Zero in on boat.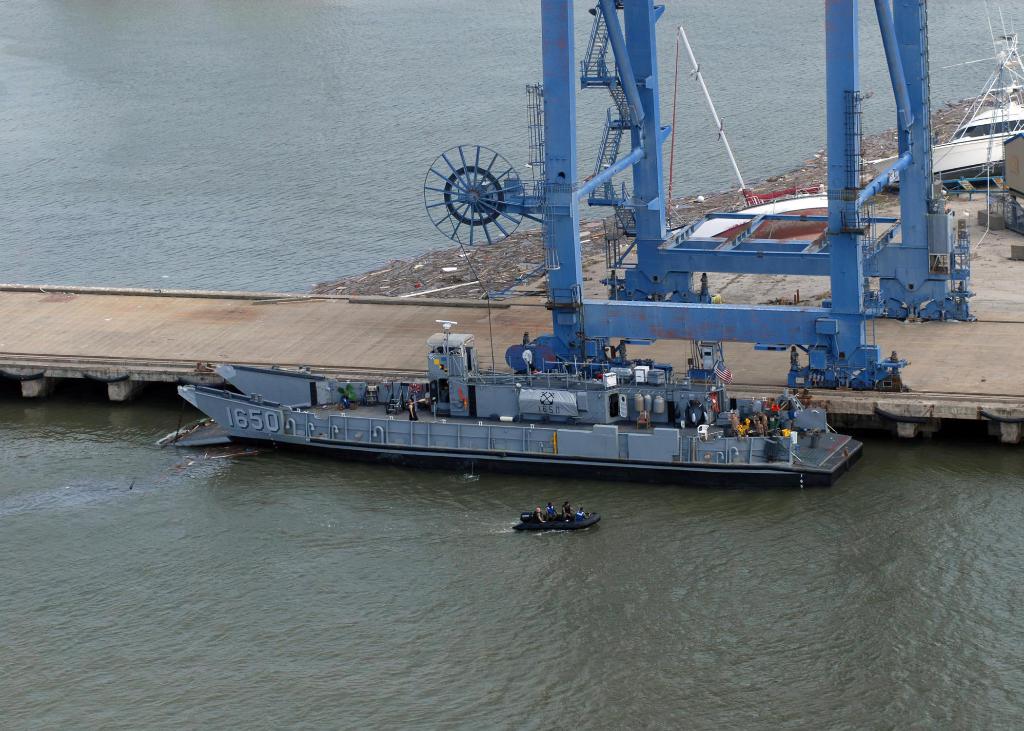
Zeroed in: detection(514, 506, 598, 533).
